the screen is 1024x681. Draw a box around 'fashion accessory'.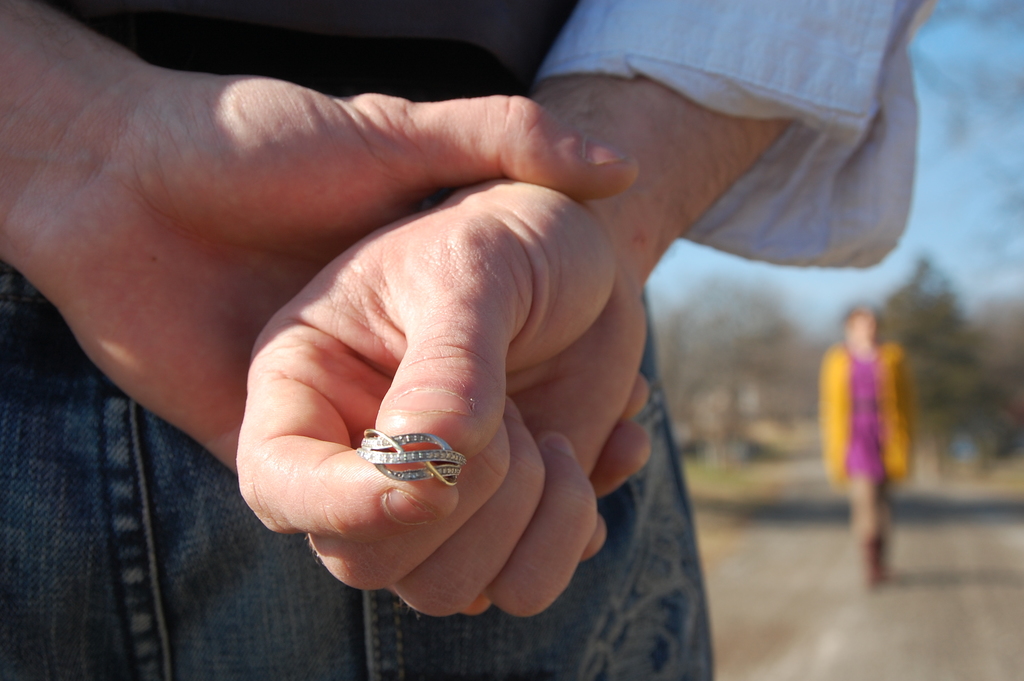
detection(356, 427, 468, 489).
